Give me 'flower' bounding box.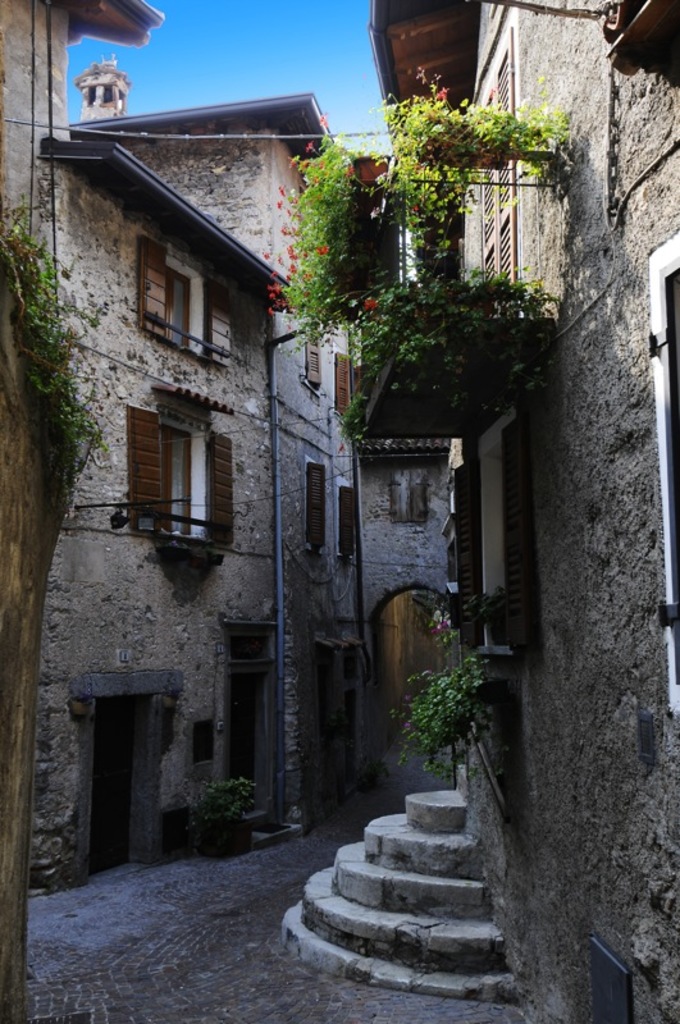
locate(365, 296, 380, 311).
